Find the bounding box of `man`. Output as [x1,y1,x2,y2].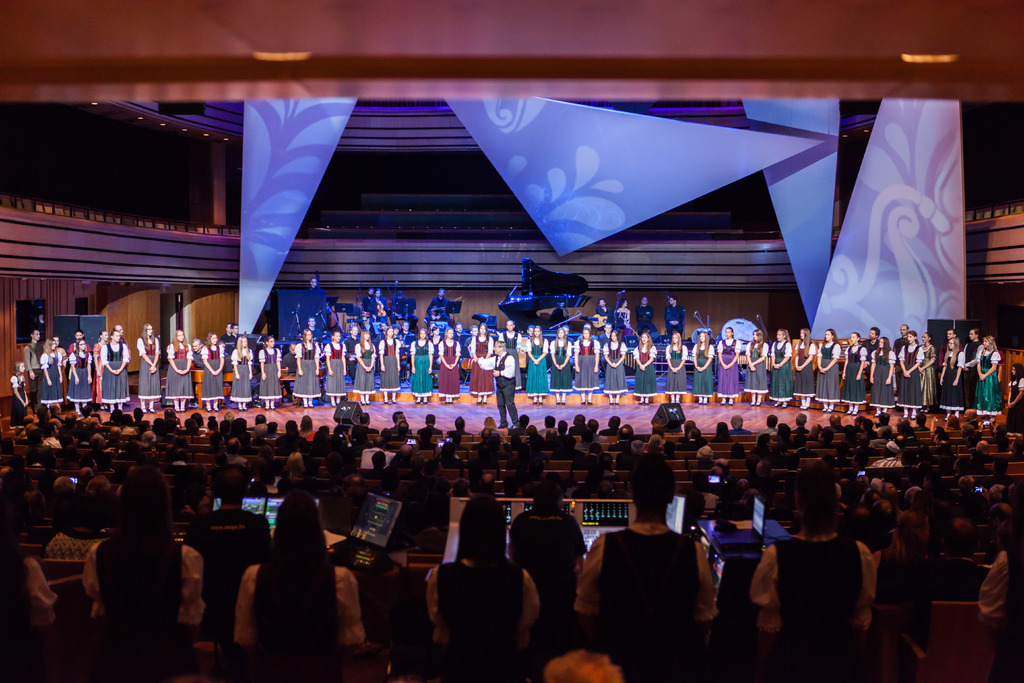
[582,479,733,673].
